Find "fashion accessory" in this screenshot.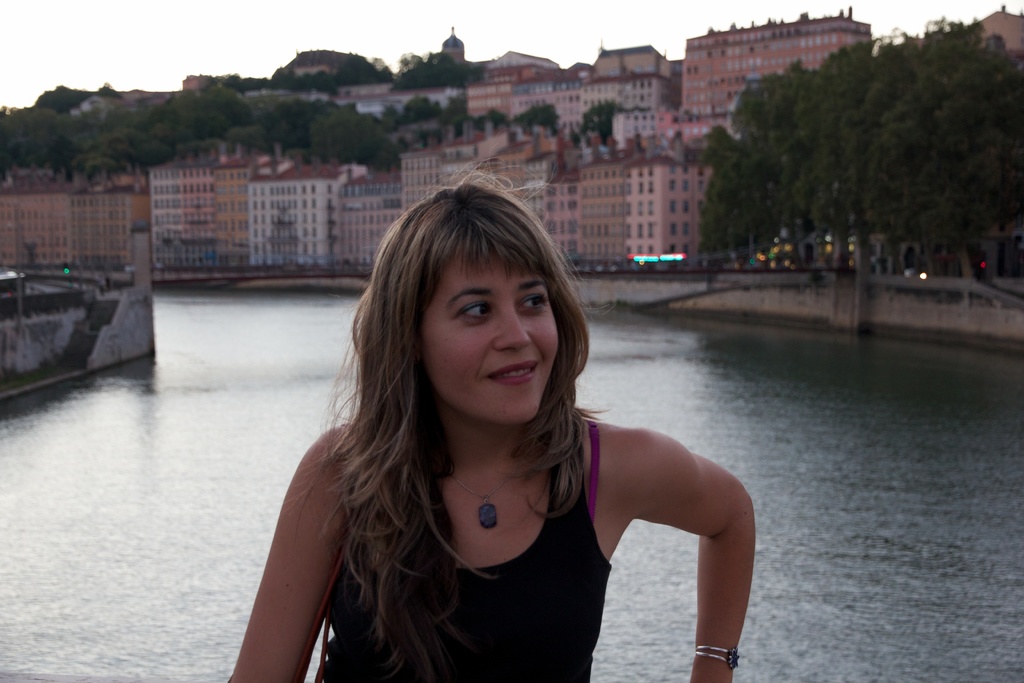
The bounding box for "fashion accessory" is Rect(446, 469, 522, 532).
